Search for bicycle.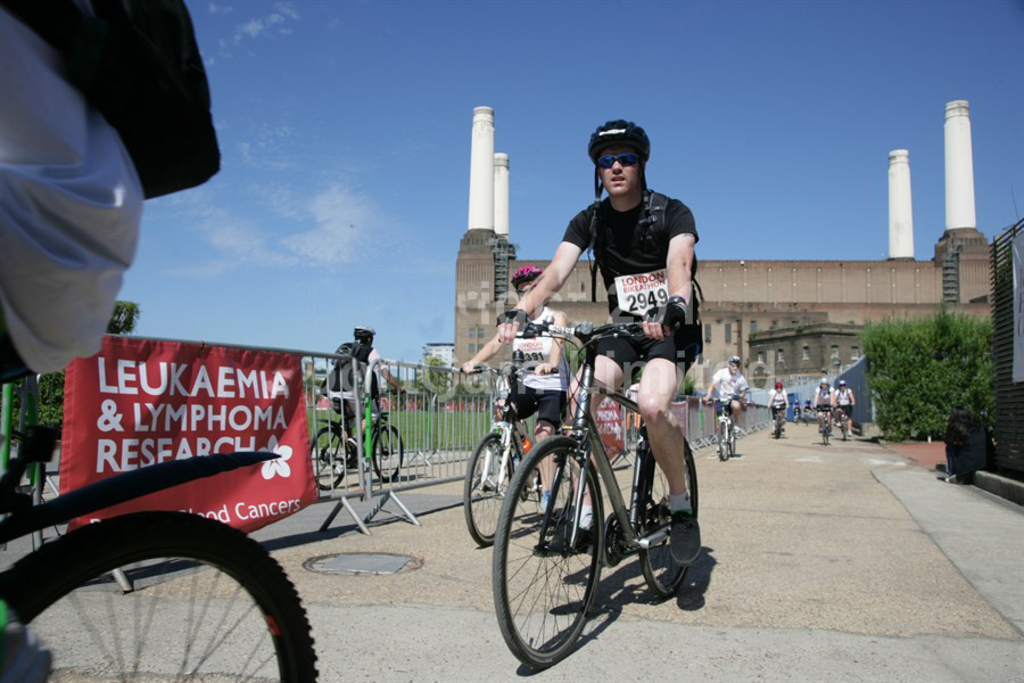
Found at 765:390:793:441.
